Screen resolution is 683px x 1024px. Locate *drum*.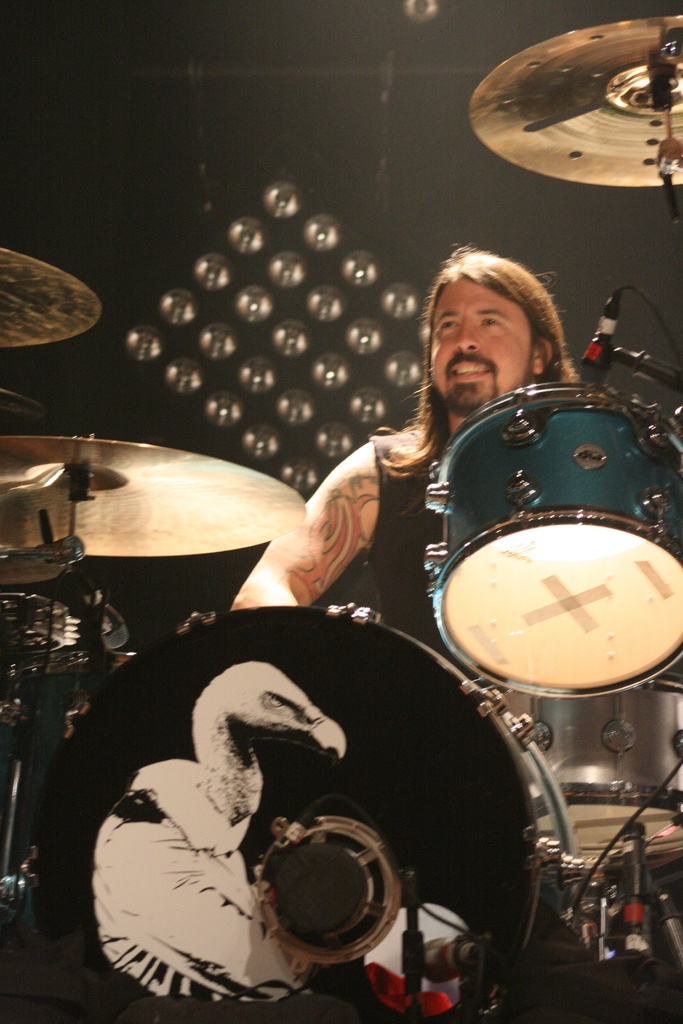
locate(421, 382, 682, 697).
